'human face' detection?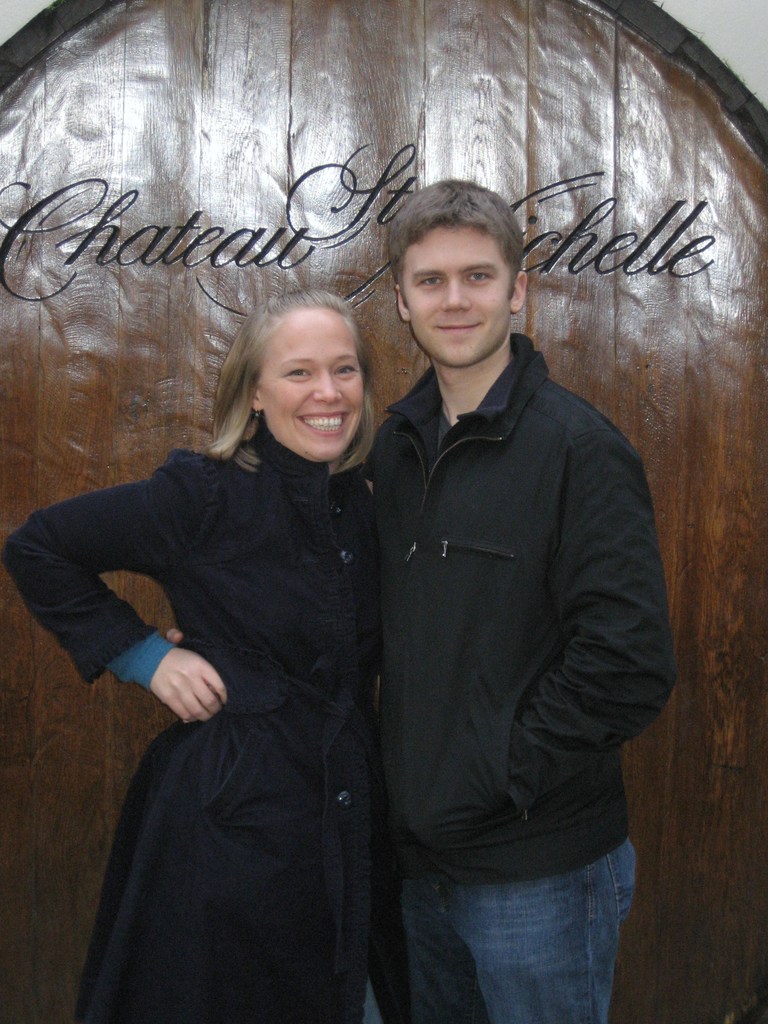
Rect(257, 307, 360, 464)
